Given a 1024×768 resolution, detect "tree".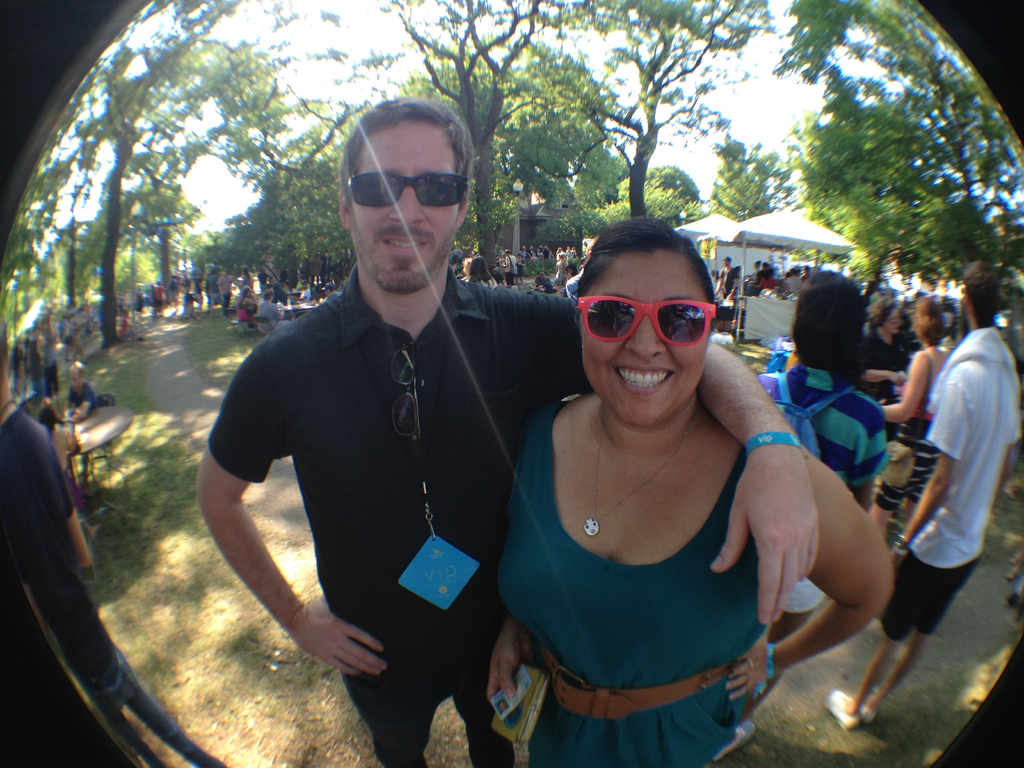
(x1=261, y1=101, x2=371, y2=281).
